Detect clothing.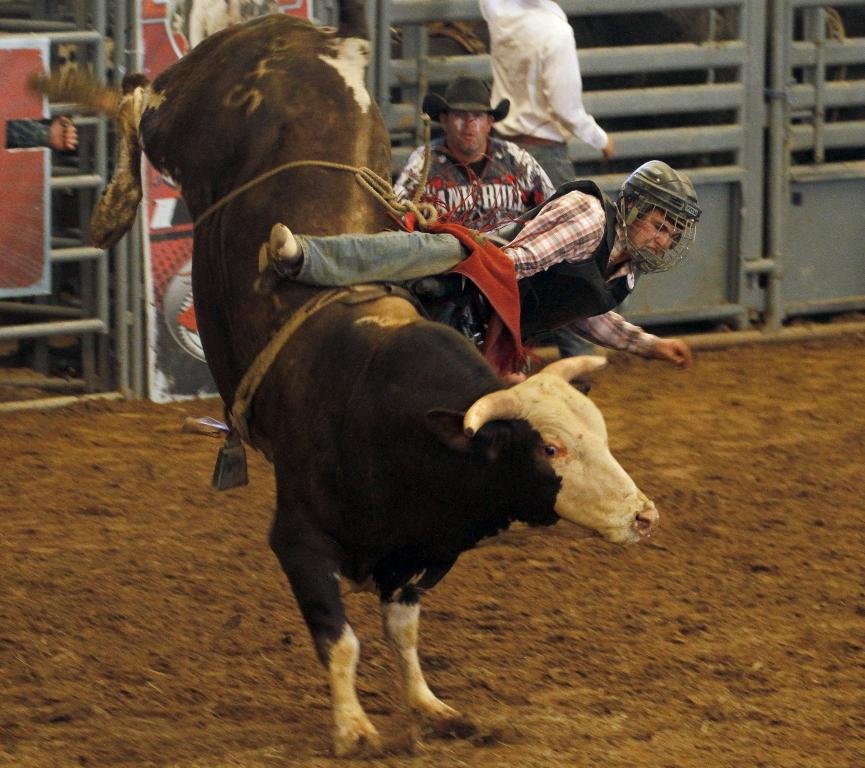
Detected at <bbox>391, 136, 597, 393</bbox>.
